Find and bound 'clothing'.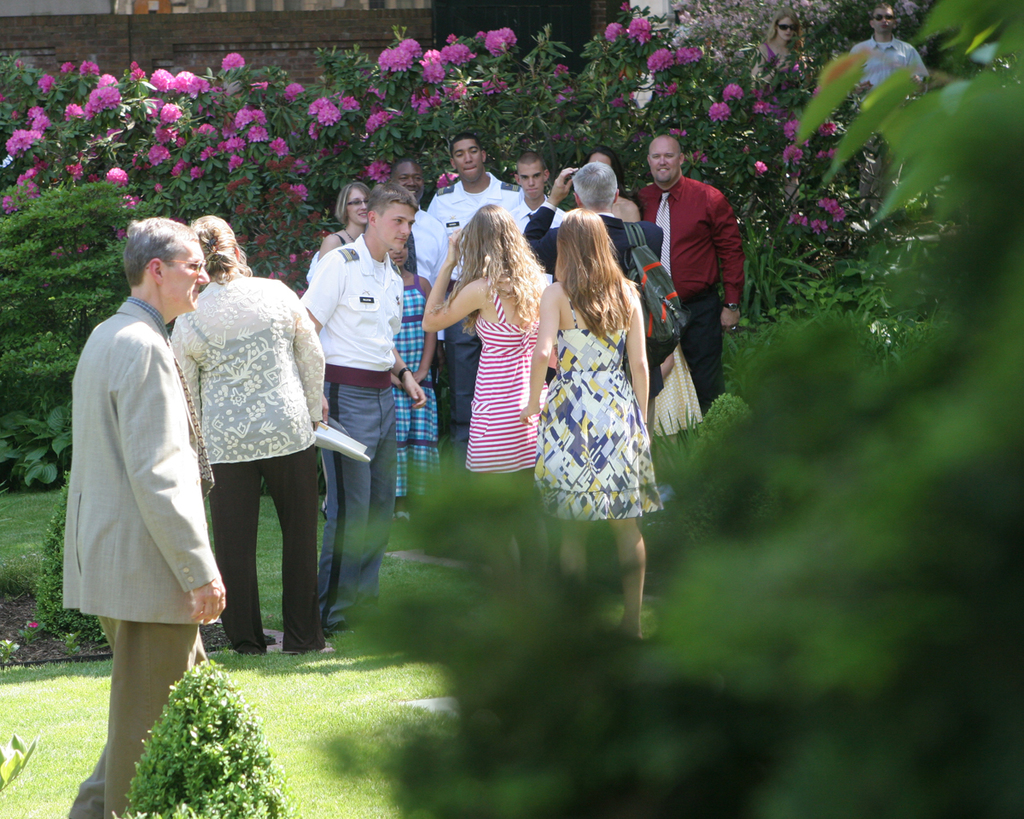
Bound: [300, 229, 400, 626].
